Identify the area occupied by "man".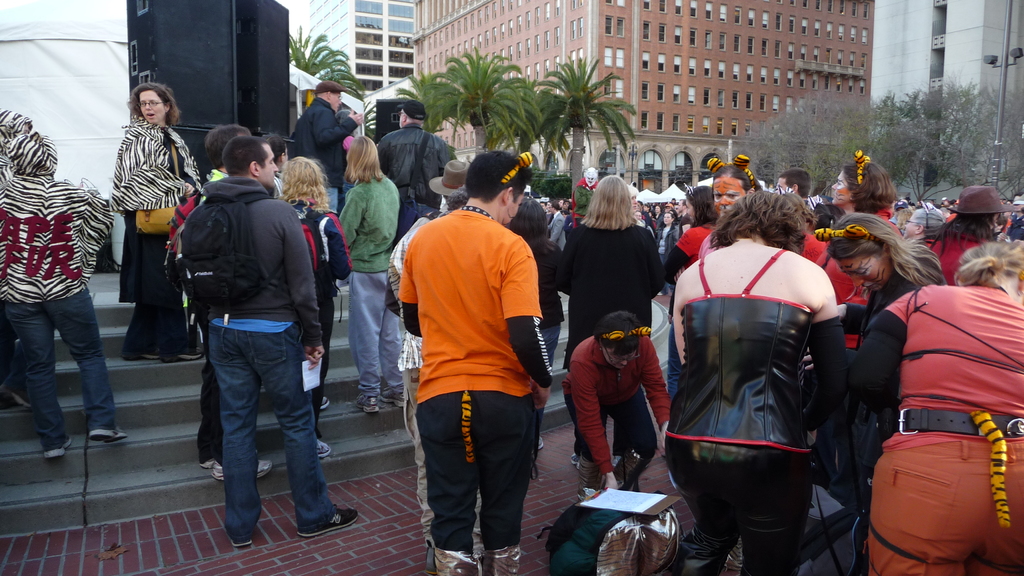
Area: Rect(995, 195, 1023, 243).
